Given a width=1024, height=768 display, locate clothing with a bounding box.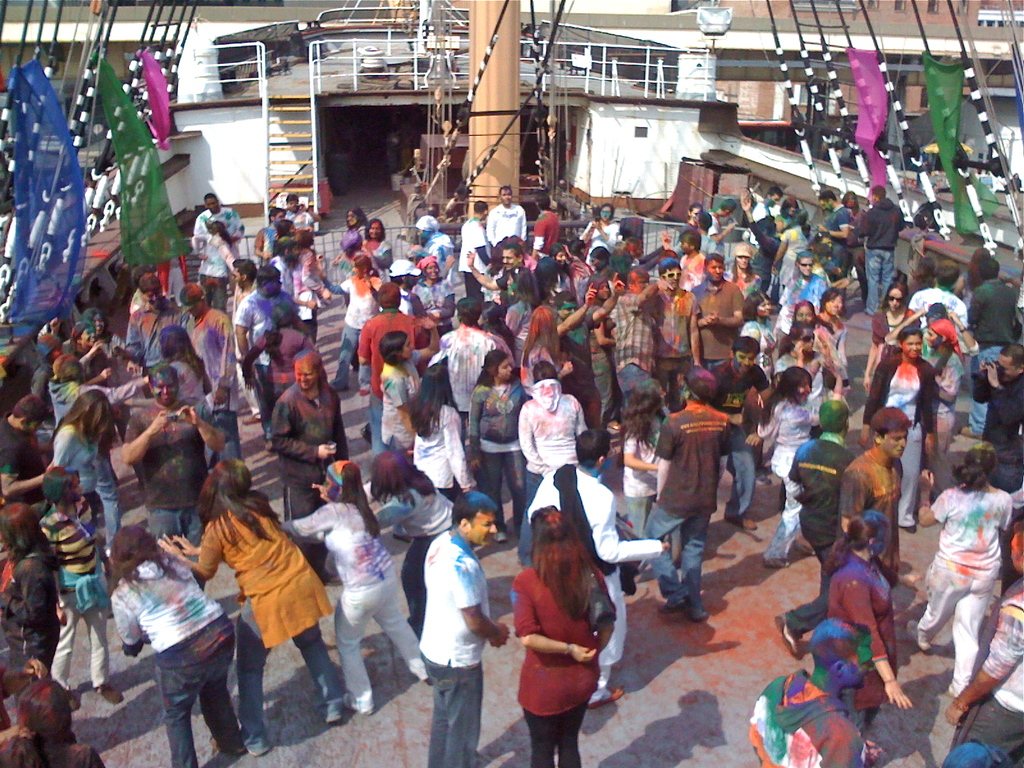
Located: (951,584,1023,758).
